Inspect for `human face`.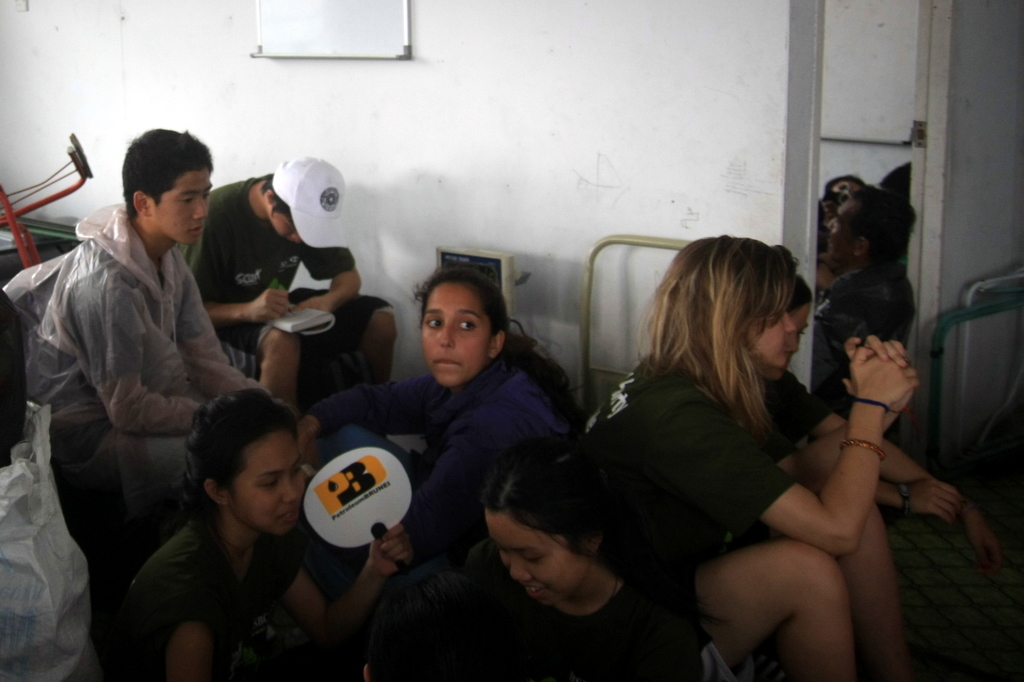
Inspection: crop(158, 170, 211, 245).
